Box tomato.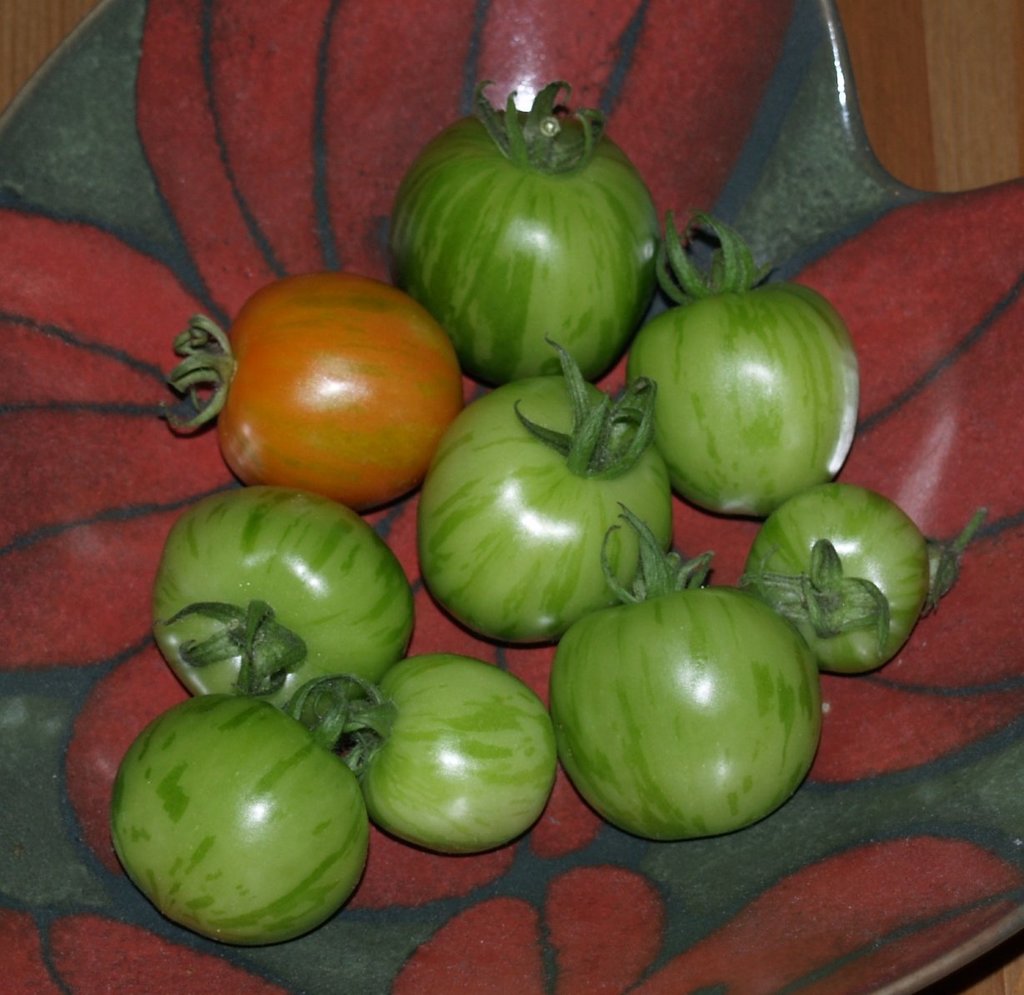
(206,276,488,517).
